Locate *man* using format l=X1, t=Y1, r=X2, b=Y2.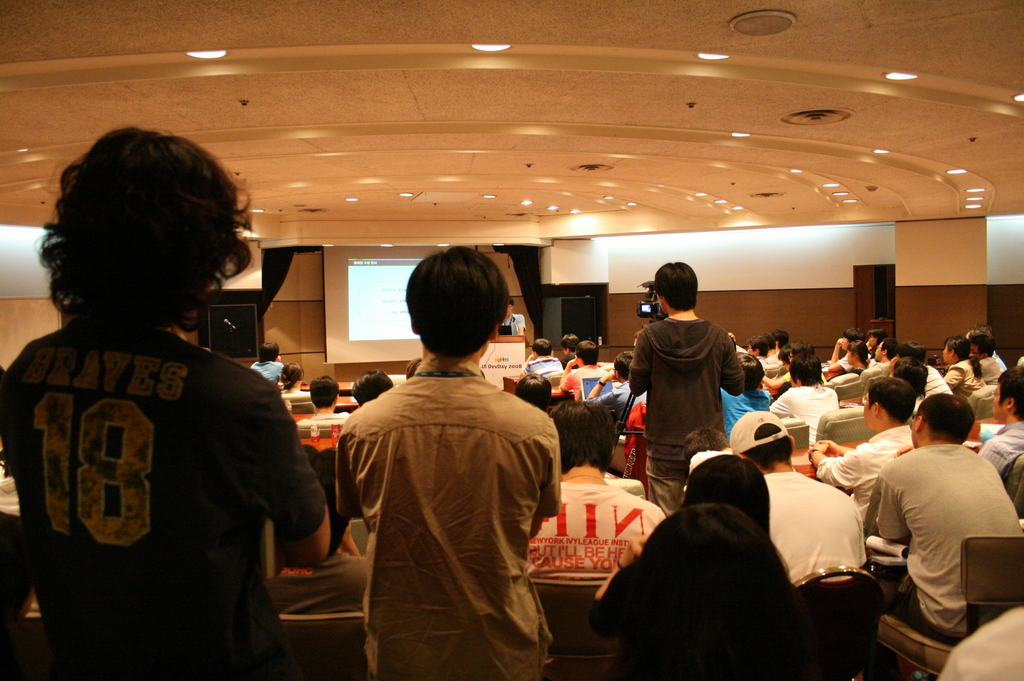
l=588, t=351, r=646, b=435.
